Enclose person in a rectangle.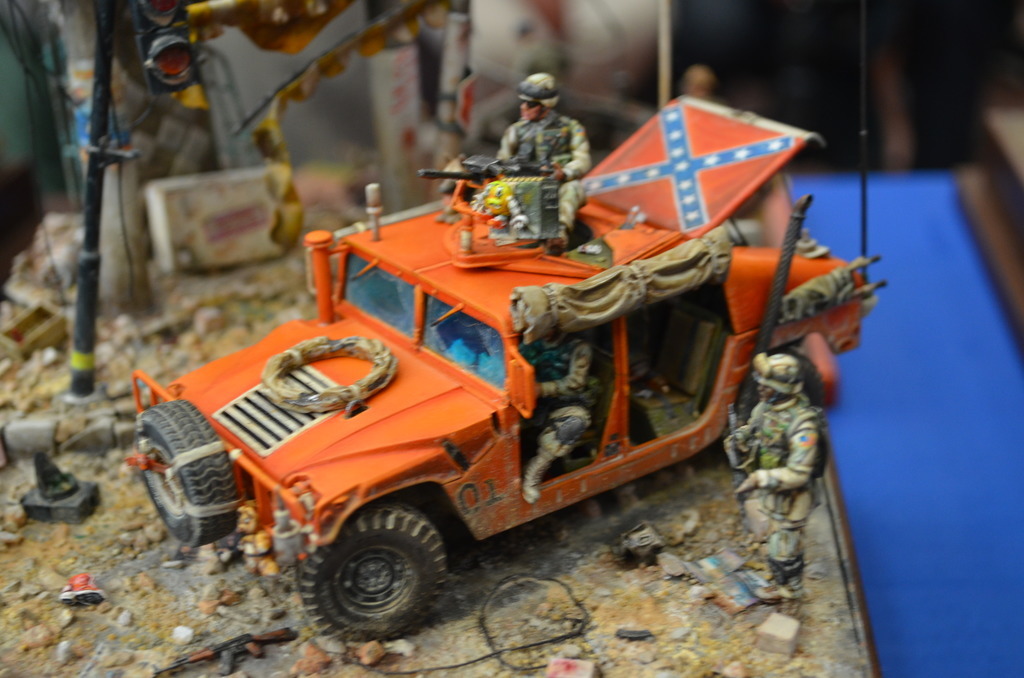
detection(494, 69, 593, 225).
